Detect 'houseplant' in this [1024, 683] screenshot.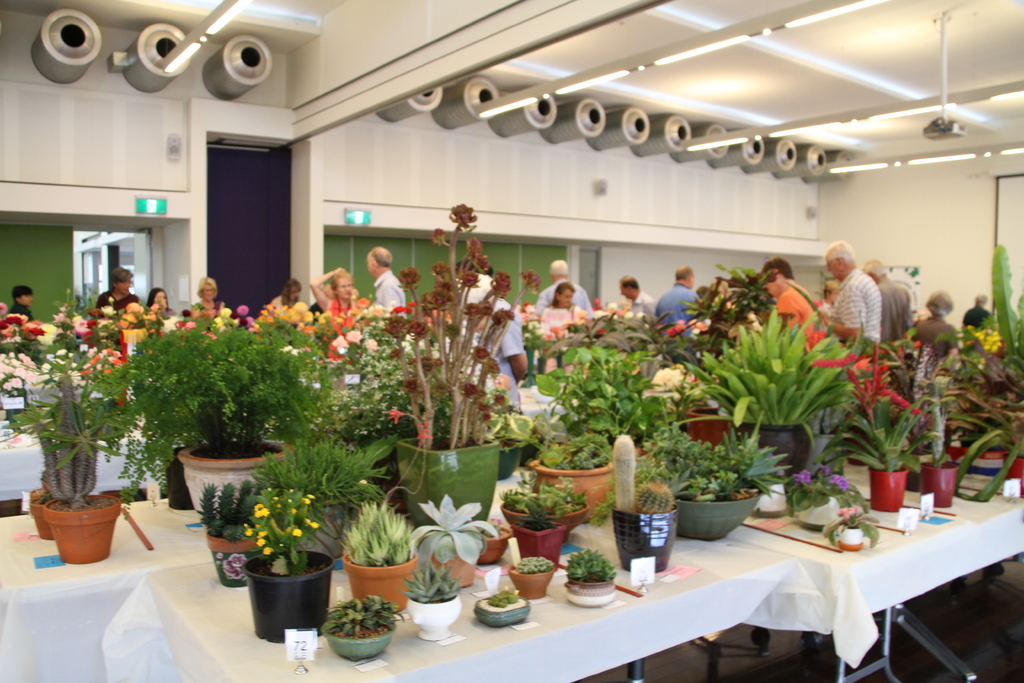
Detection: (x1=240, y1=432, x2=394, y2=561).
